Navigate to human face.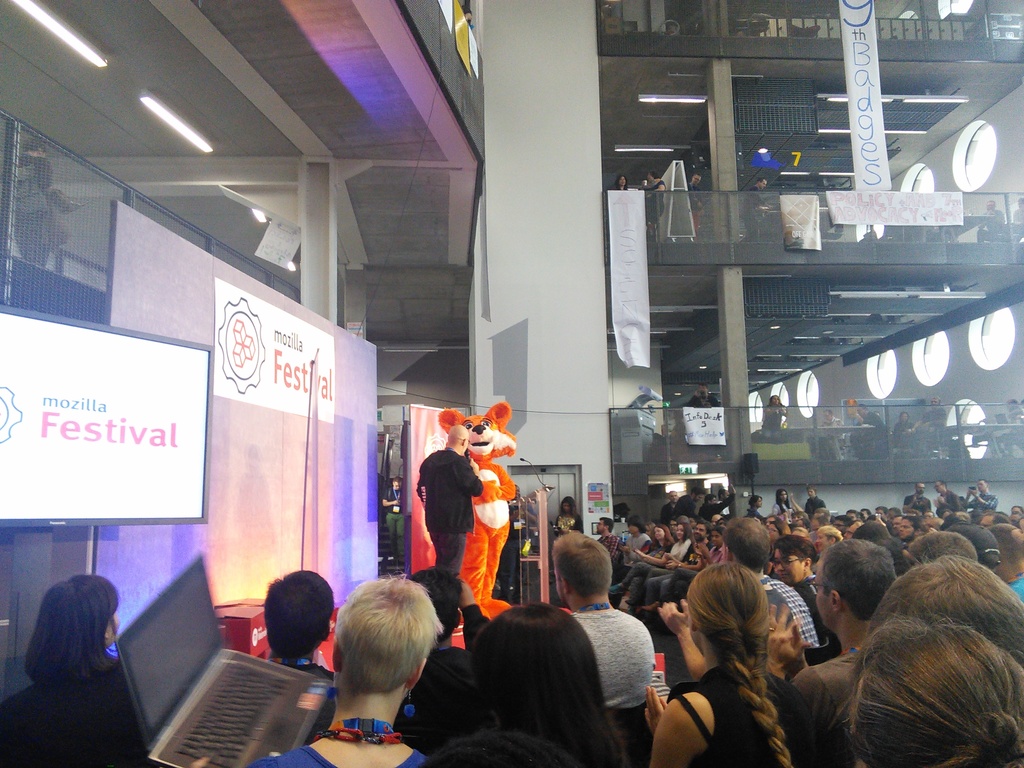
Navigation target: BBox(778, 489, 789, 502).
